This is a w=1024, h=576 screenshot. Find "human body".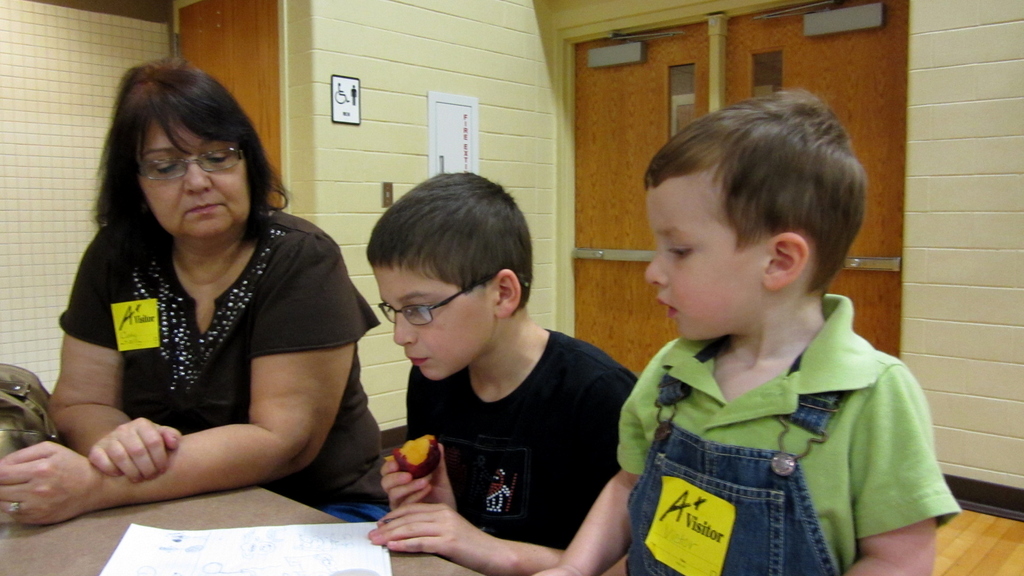
Bounding box: region(24, 97, 373, 535).
